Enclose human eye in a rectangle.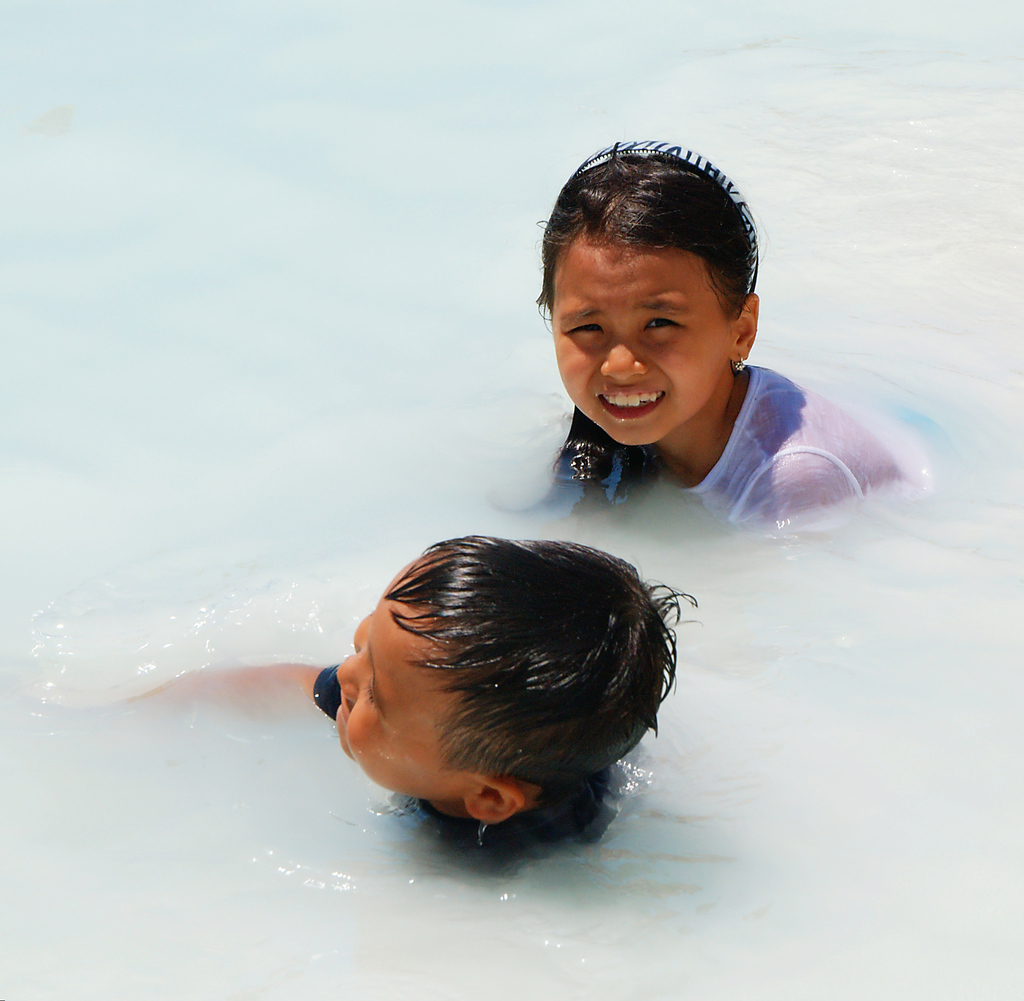
bbox(638, 310, 687, 341).
